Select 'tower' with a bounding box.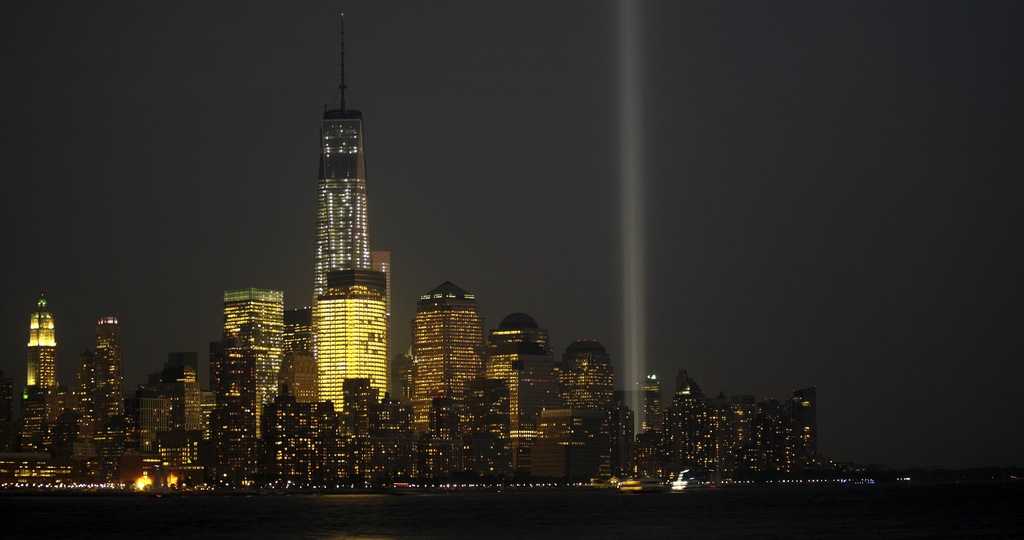
483,316,562,428.
